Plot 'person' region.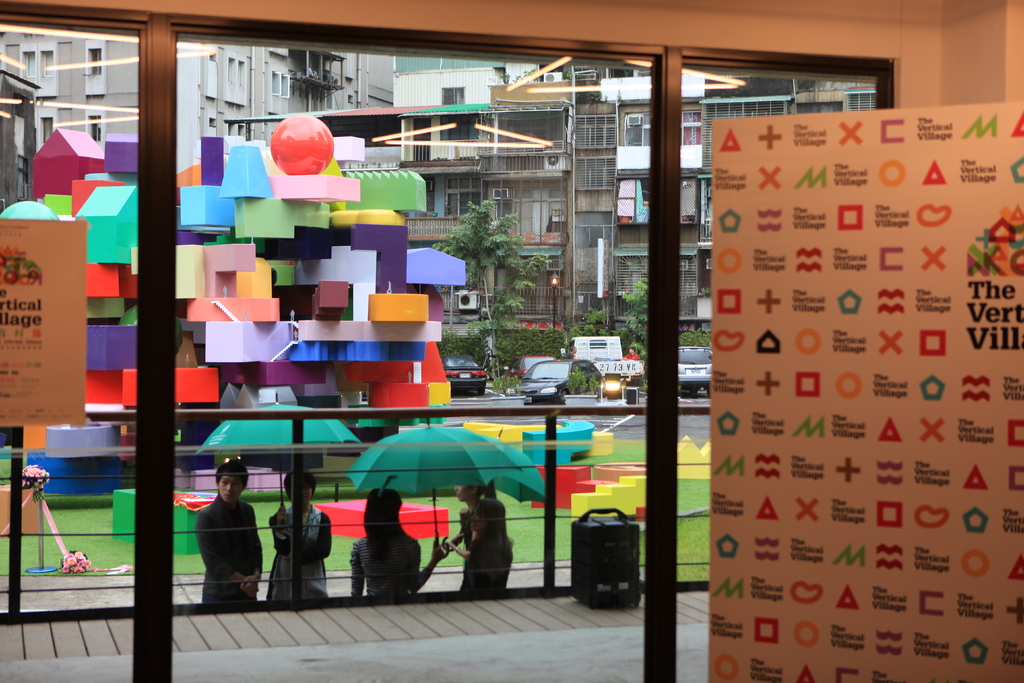
Plotted at left=197, top=457, right=271, bottom=607.
